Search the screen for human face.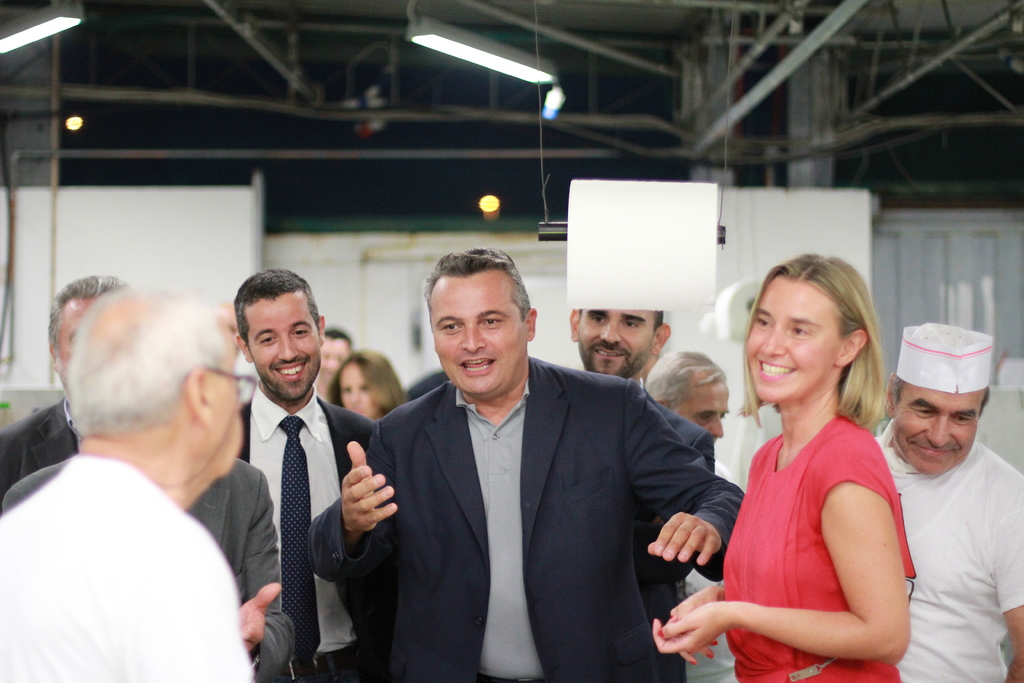
Found at 671:381:731:443.
